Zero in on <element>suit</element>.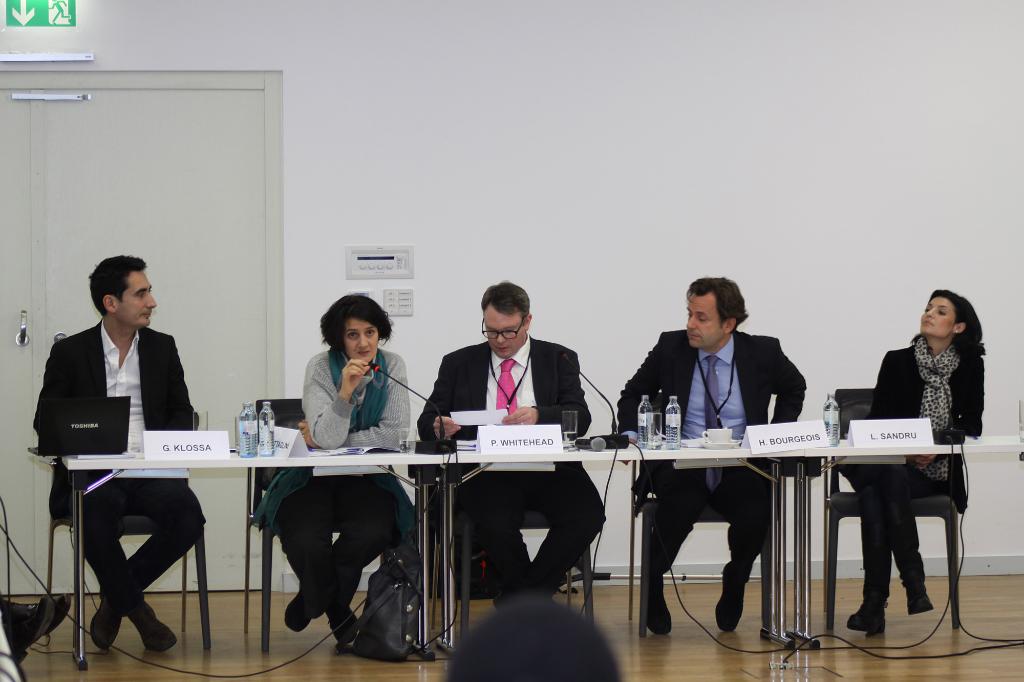
Zeroed in: region(413, 336, 607, 618).
